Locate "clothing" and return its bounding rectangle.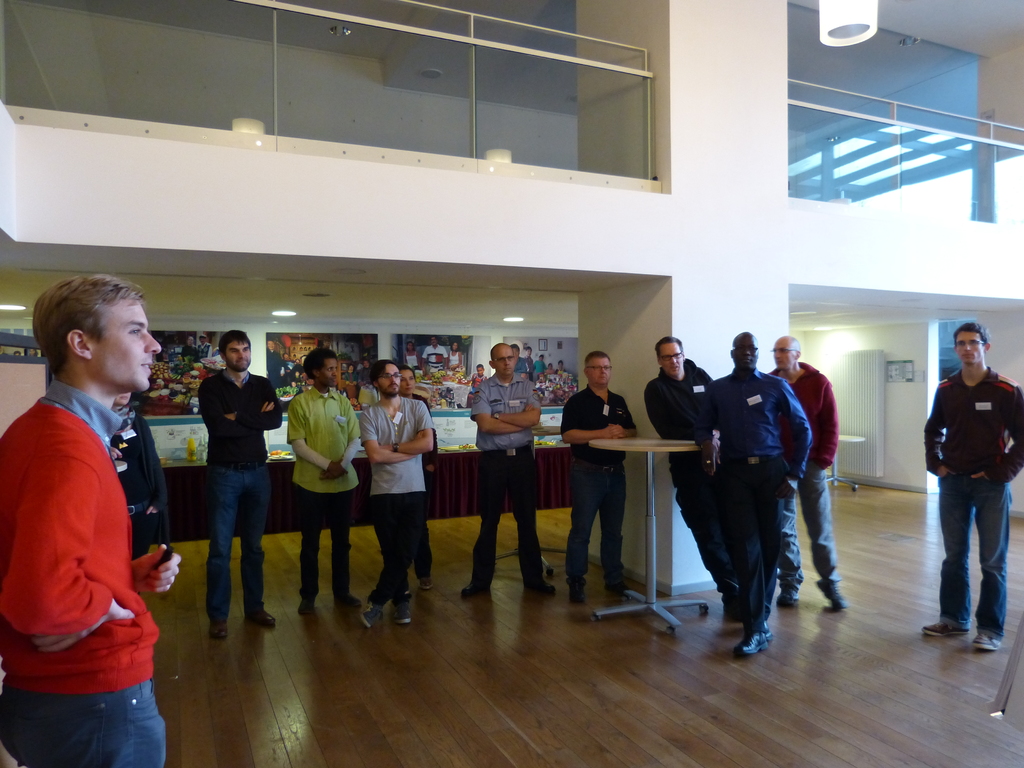
BBox(463, 373, 550, 585).
